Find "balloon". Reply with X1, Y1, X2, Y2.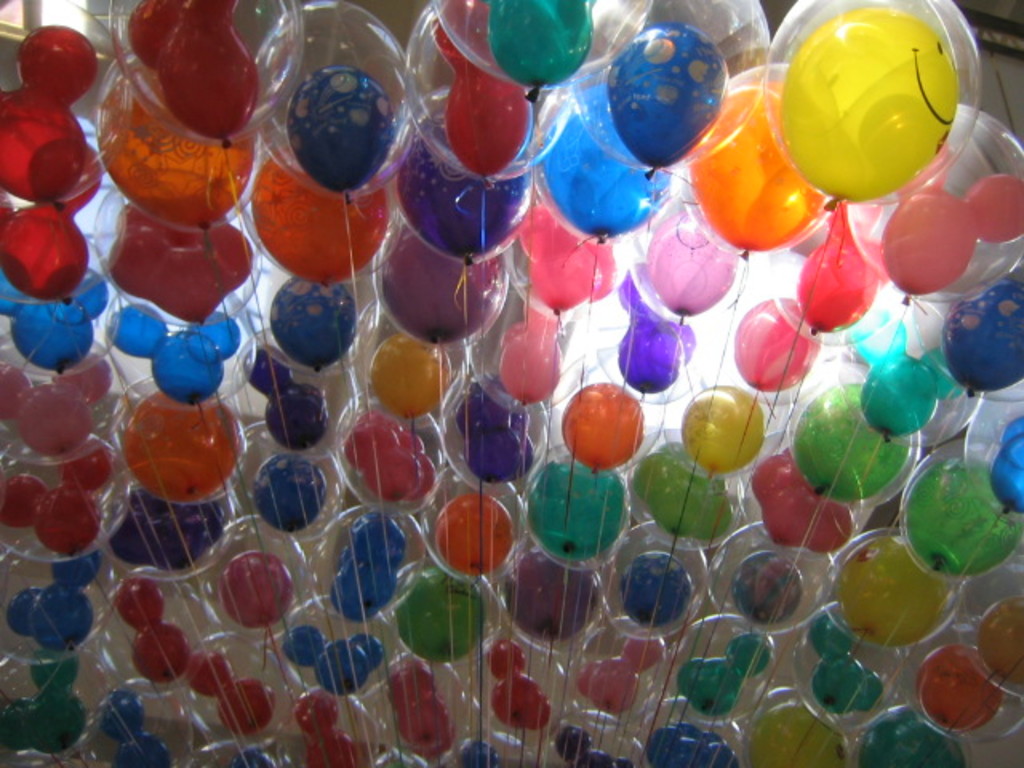
286, 66, 397, 190.
